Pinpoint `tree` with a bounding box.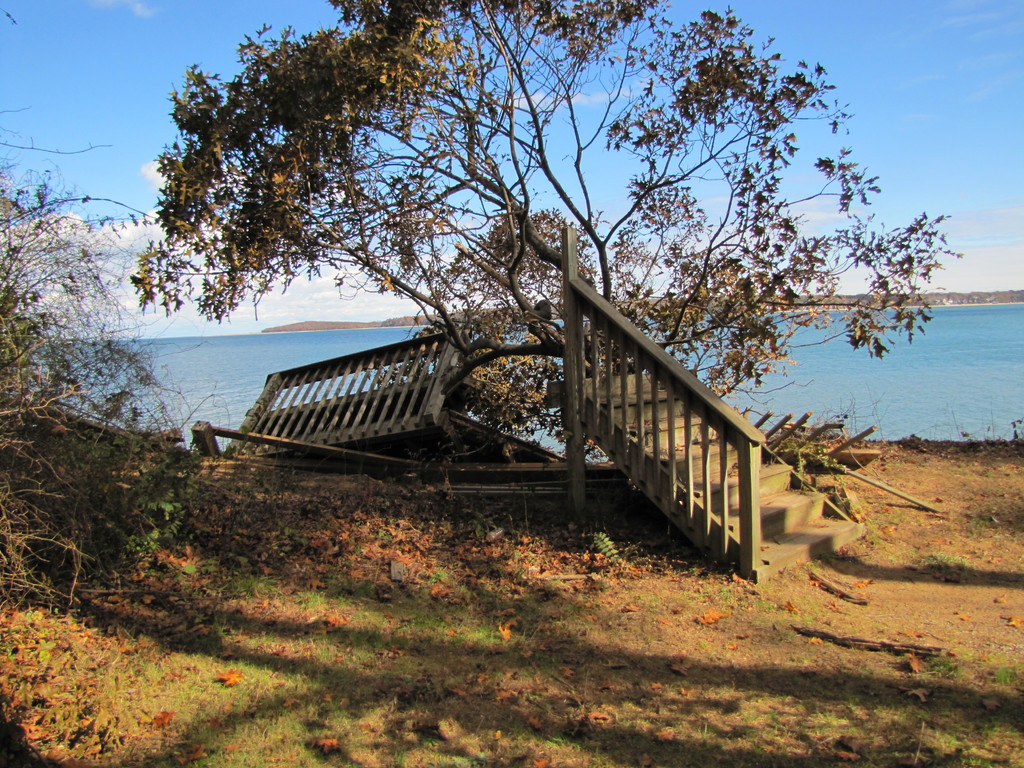
x1=131, y1=0, x2=959, y2=445.
